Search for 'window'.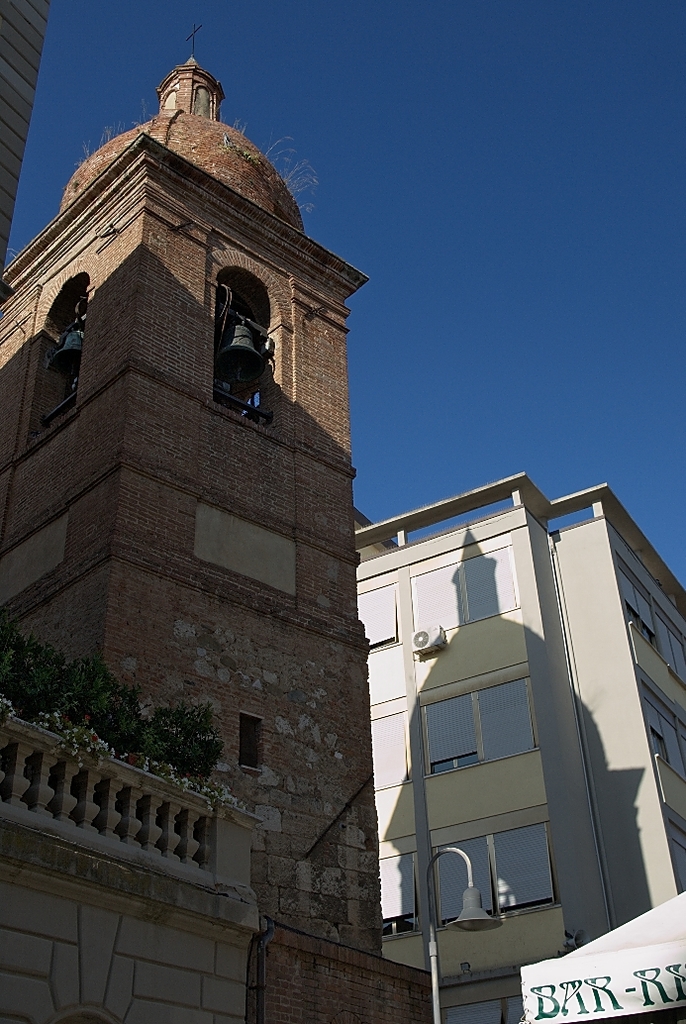
Found at (414, 556, 520, 631).
